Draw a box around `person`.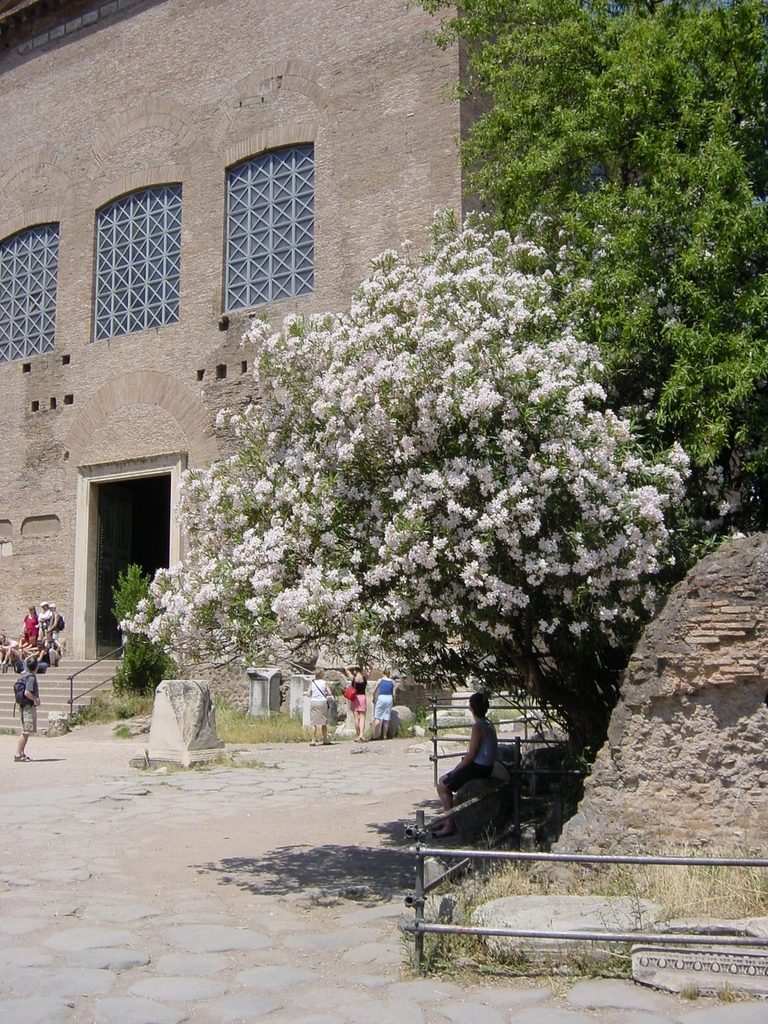
select_region(22, 608, 42, 636).
